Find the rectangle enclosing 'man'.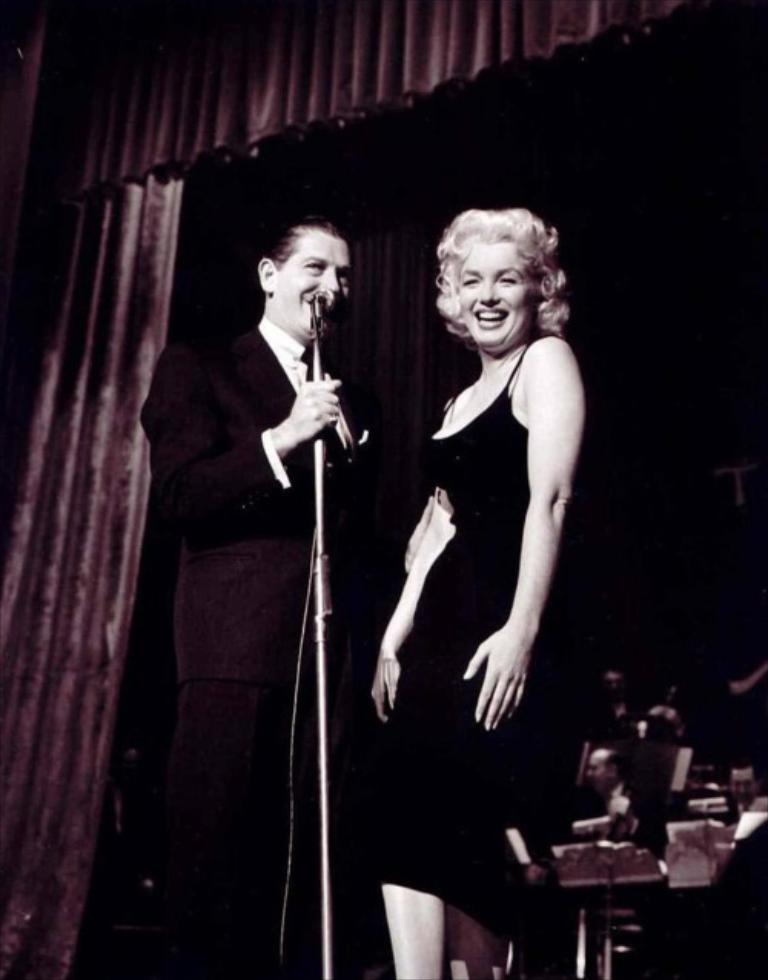
box=[218, 180, 421, 965].
